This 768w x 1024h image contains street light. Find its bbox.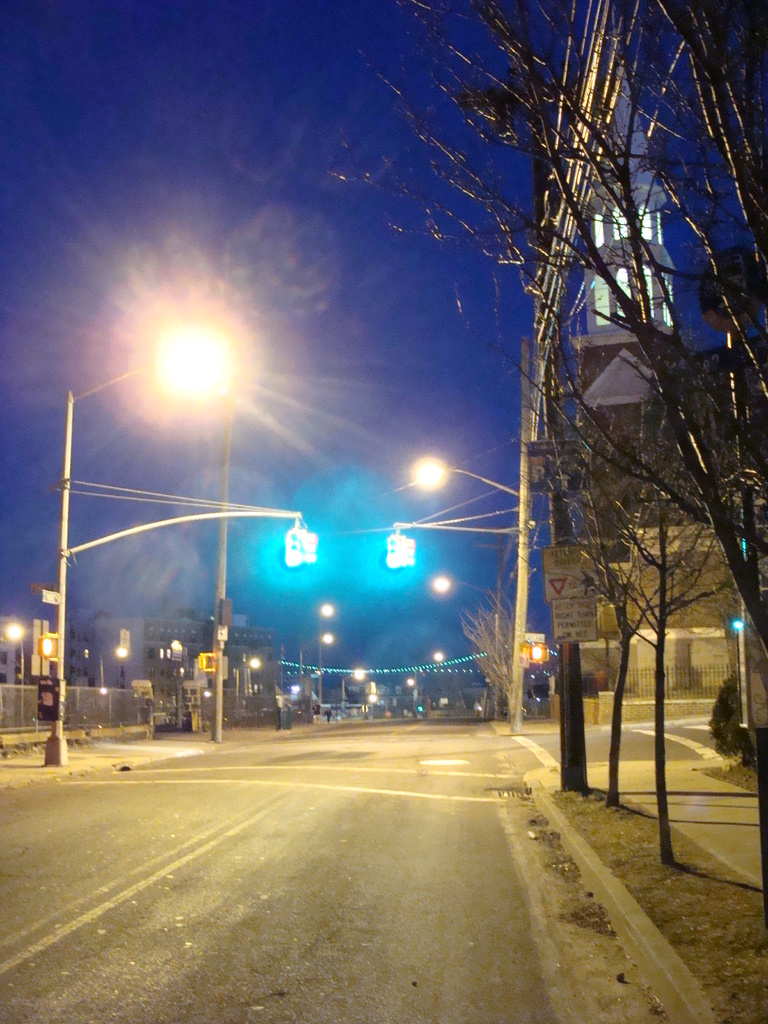
select_region(44, 294, 259, 770).
